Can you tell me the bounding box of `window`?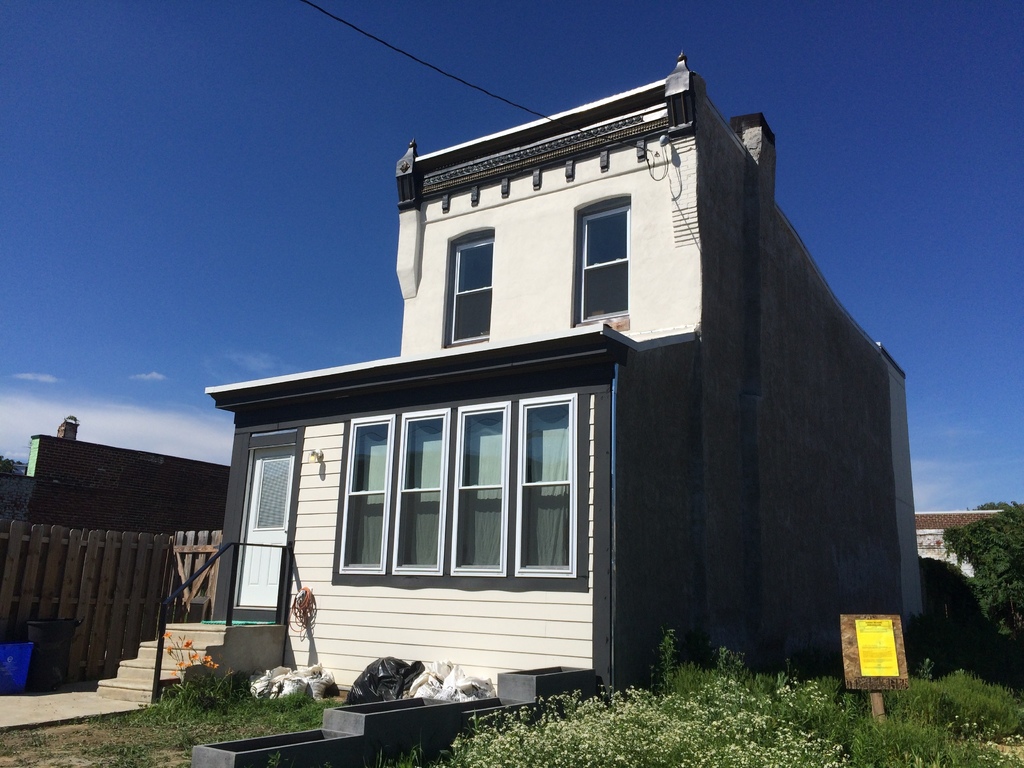
left=334, top=394, right=578, bottom=579.
